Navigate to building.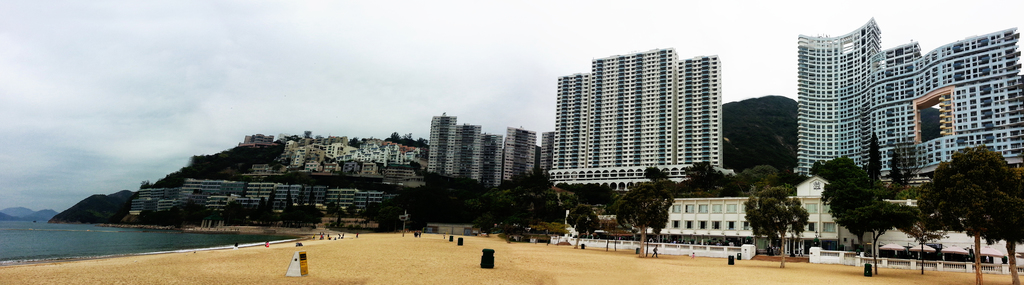
Navigation target: 637/174/855/247.
